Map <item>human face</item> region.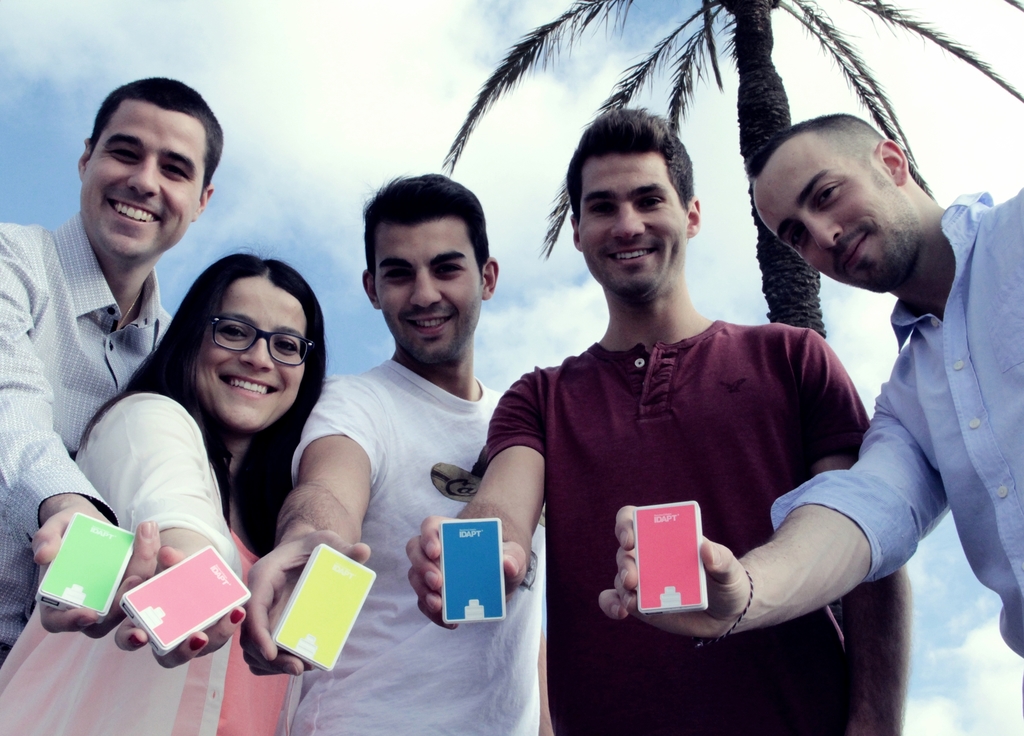
Mapped to (left=378, top=218, right=483, bottom=358).
